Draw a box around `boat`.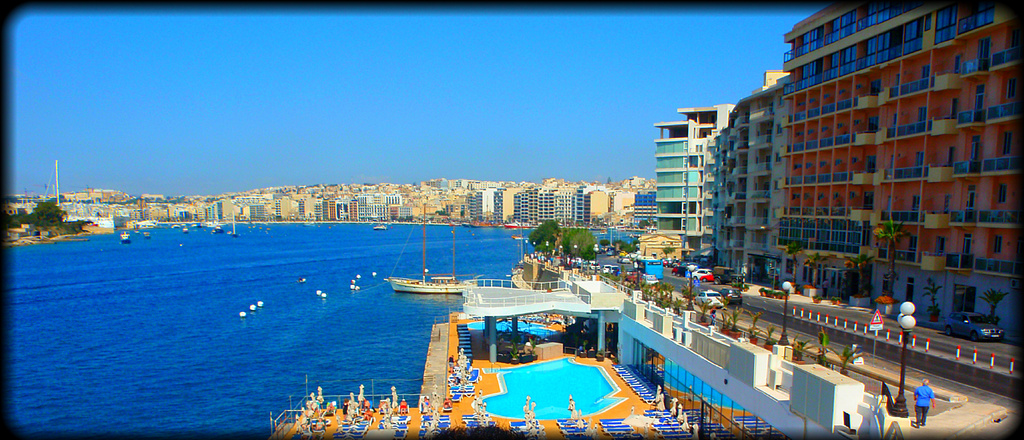
rect(214, 225, 225, 234).
